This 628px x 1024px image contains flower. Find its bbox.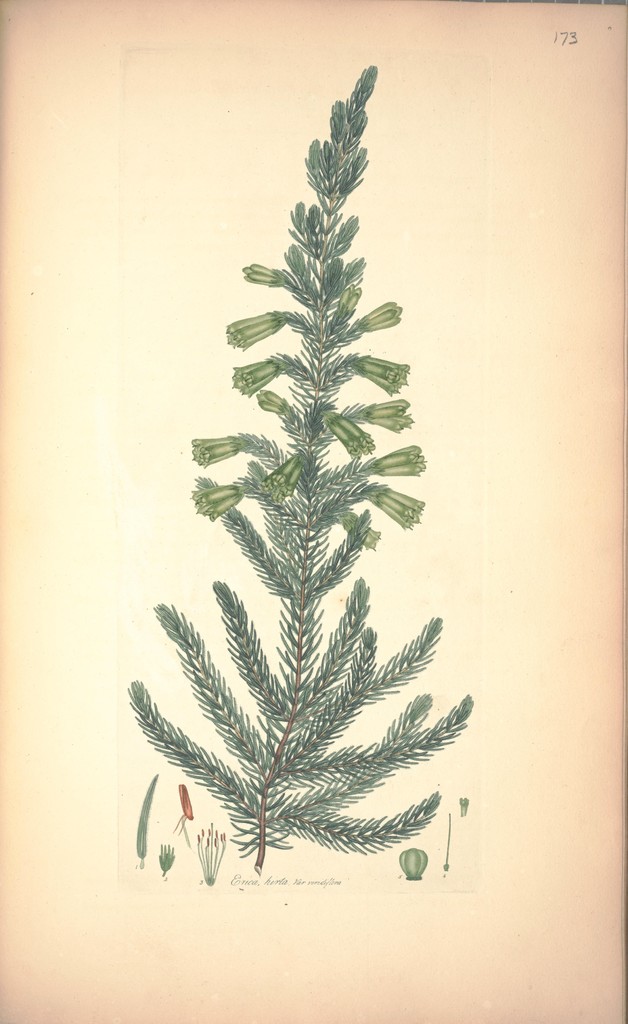
detection(329, 415, 376, 452).
